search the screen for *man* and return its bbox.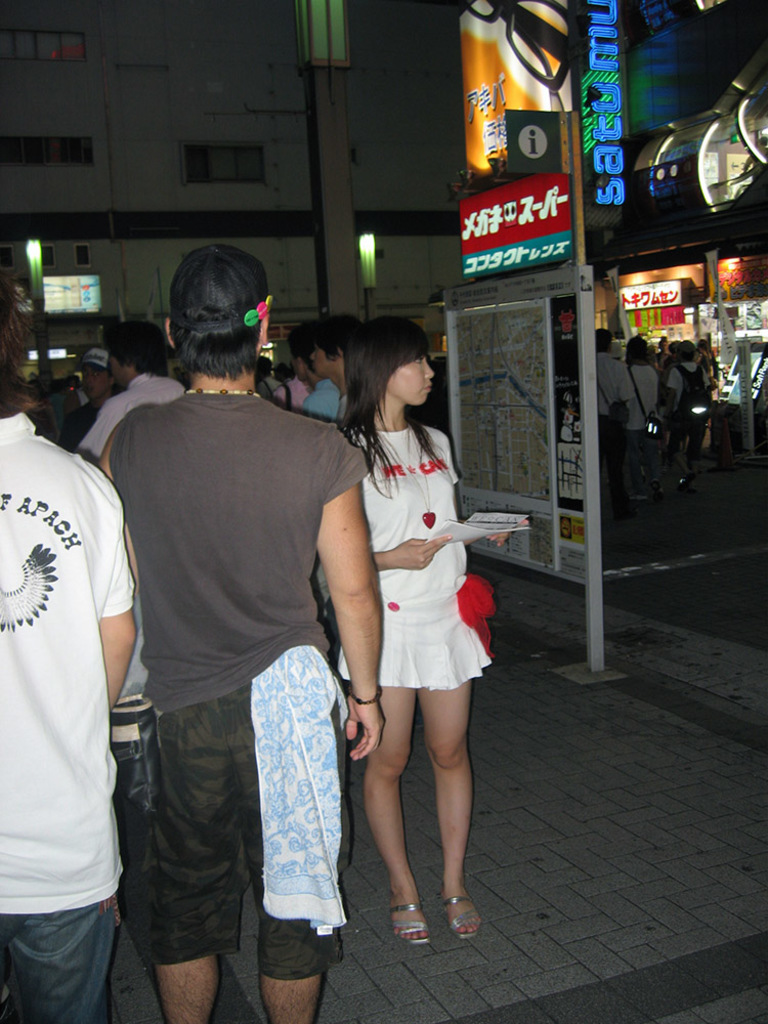
Found: {"x1": 73, "y1": 316, "x2": 191, "y2": 464}.
